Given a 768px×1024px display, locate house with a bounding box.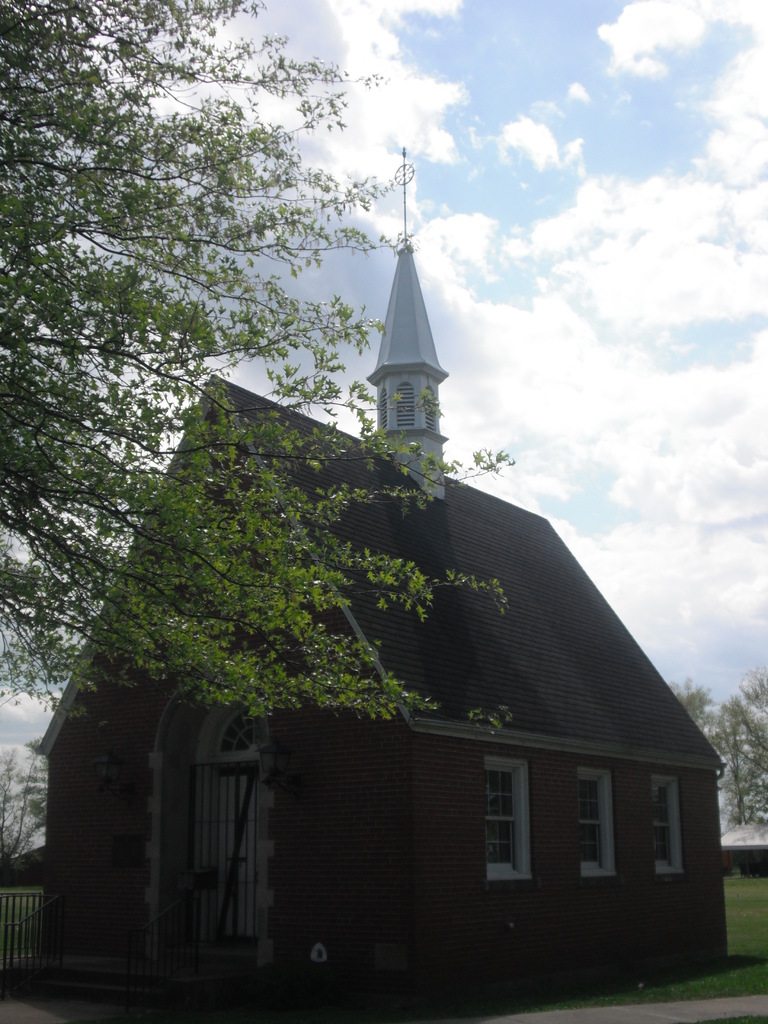
Located: (4,147,735,1023).
